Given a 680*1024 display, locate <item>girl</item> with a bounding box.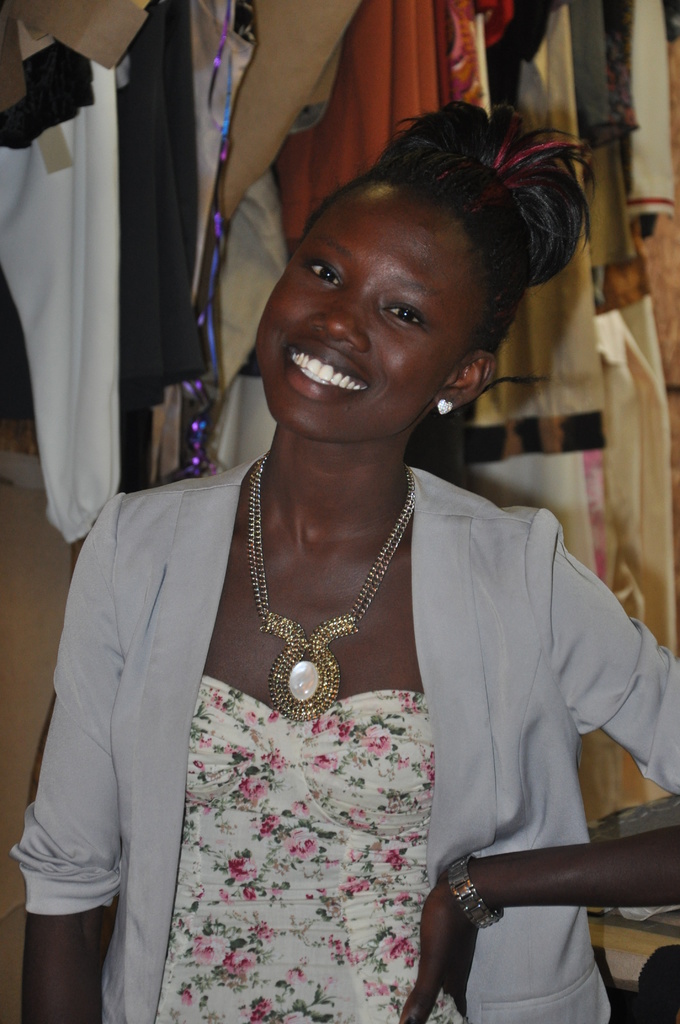
Located: [4, 98, 679, 1023].
